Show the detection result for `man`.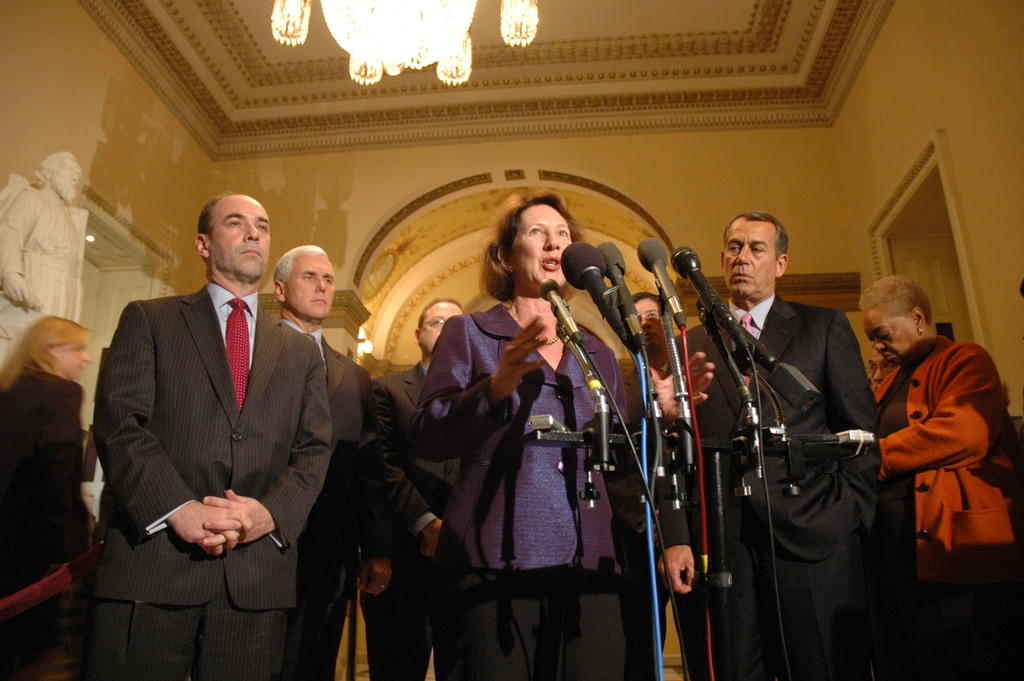
bbox=(262, 242, 394, 680).
